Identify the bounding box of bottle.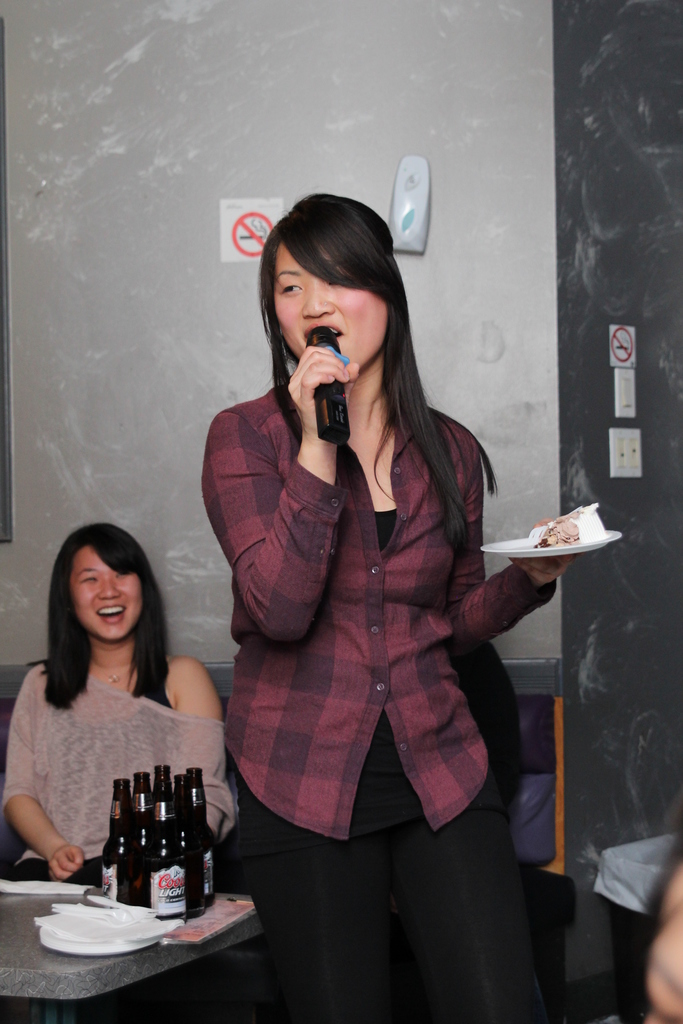
{"left": 133, "top": 771, "right": 157, "bottom": 840}.
